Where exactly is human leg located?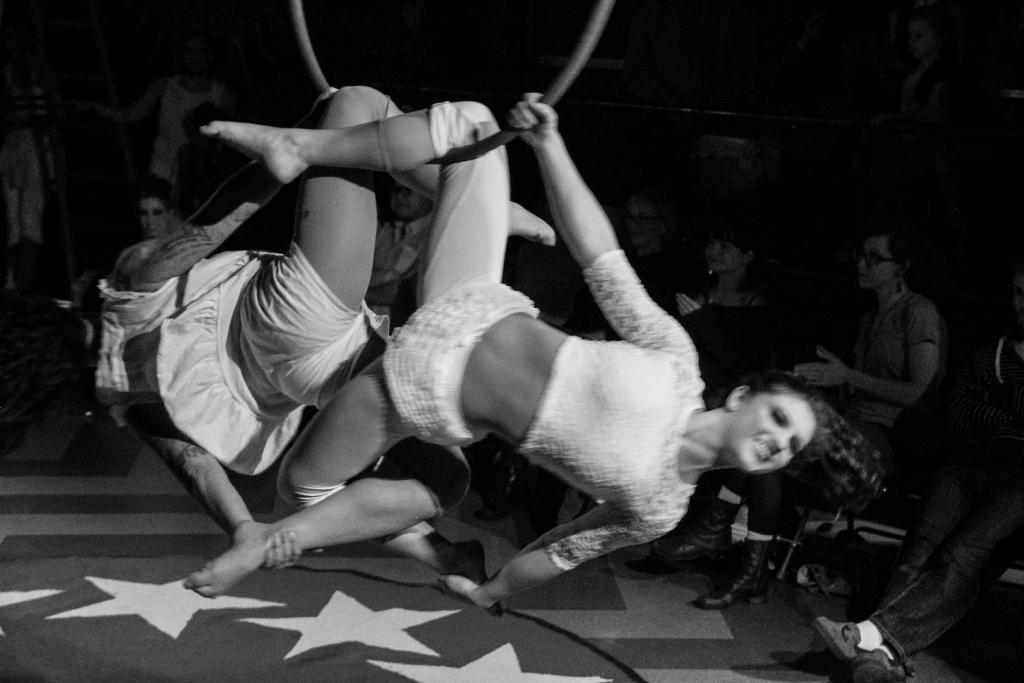
Its bounding box is locate(240, 77, 559, 366).
